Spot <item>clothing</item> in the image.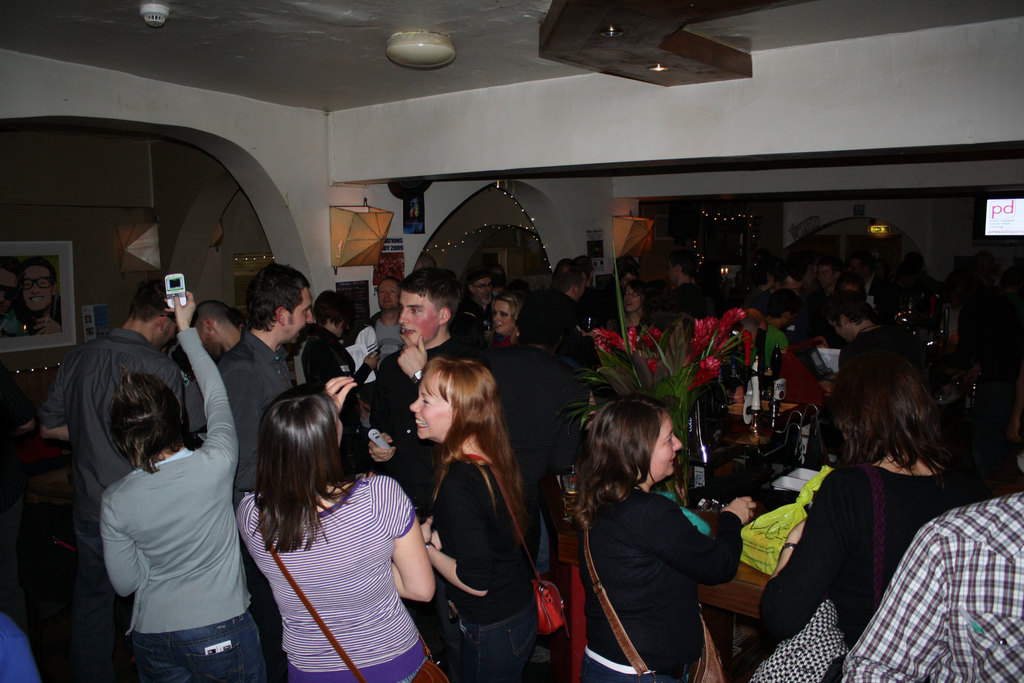
<item>clothing</item> found at (left=426, top=456, right=538, bottom=680).
